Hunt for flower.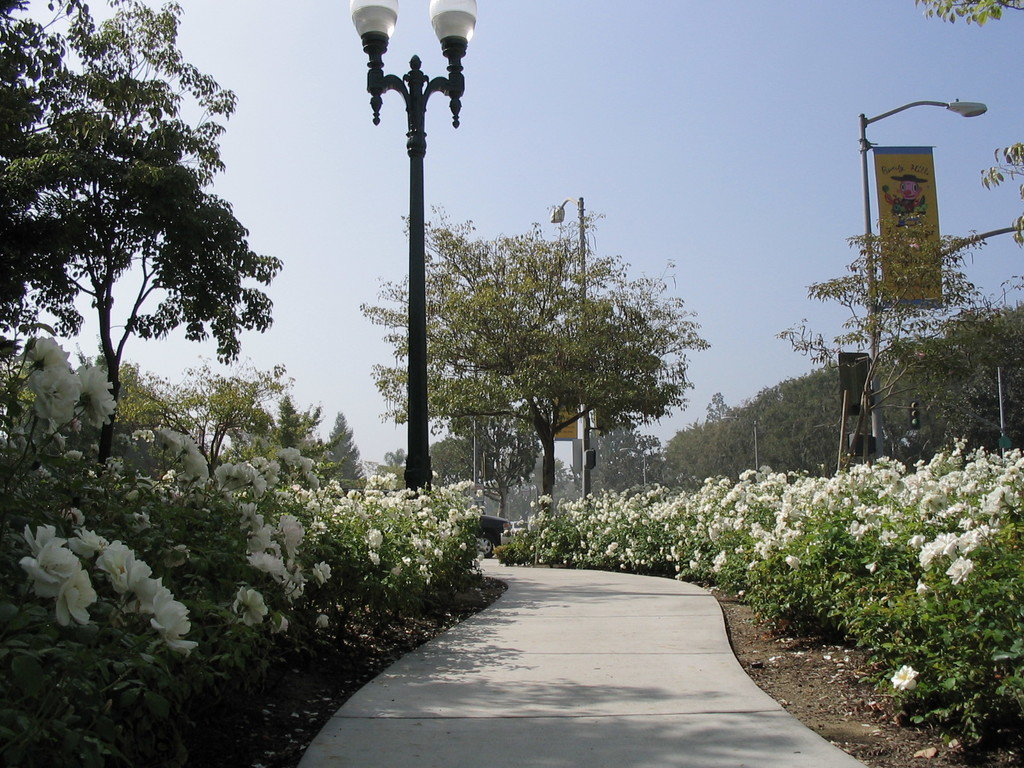
Hunted down at (left=0, top=441, right=15, bottom=461).
